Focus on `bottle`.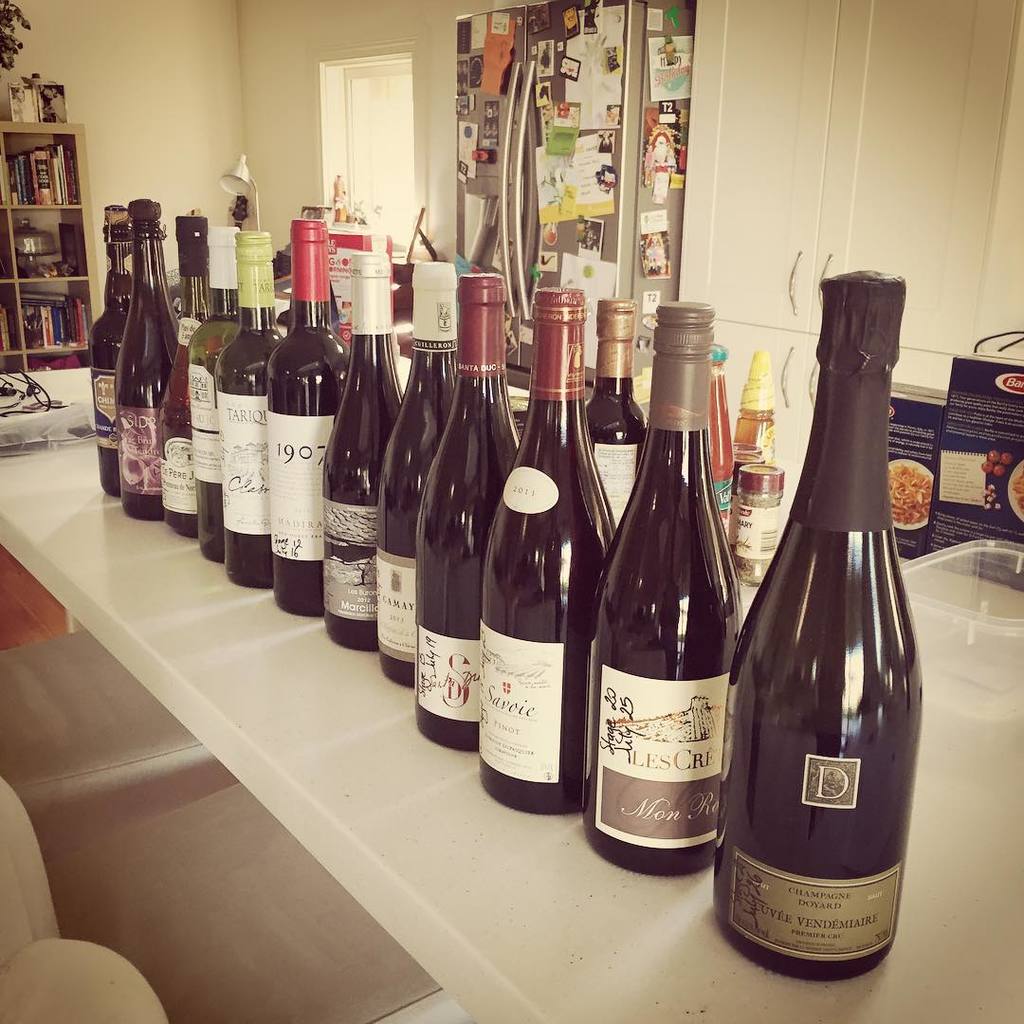
Focused at 114 193 182 516.
